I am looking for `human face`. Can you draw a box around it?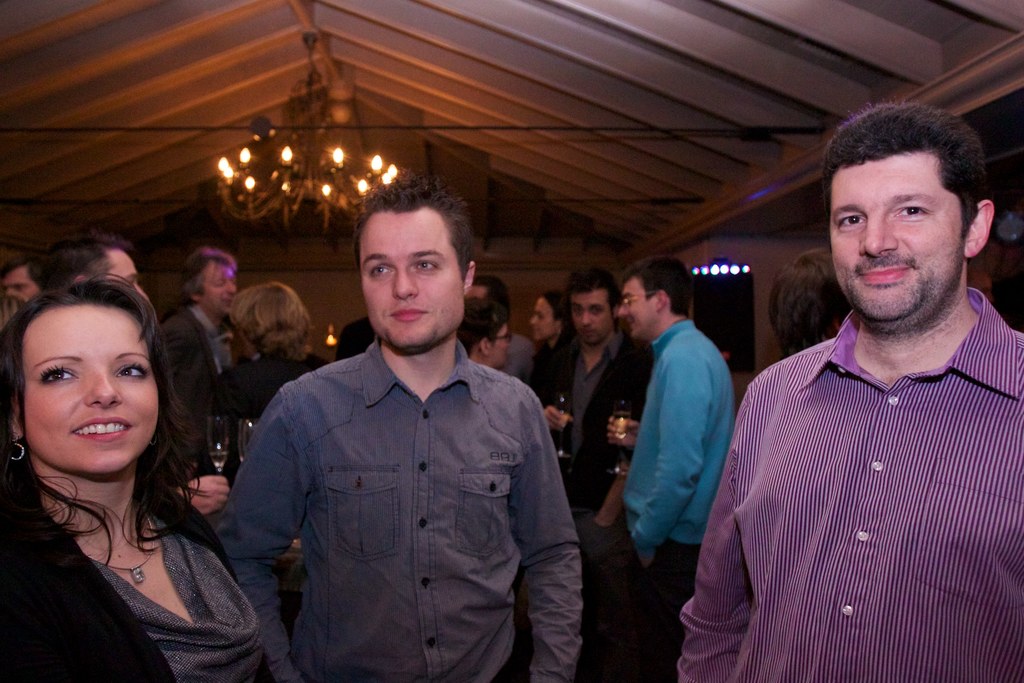
Sure, the bounding box is l=616, t=276, r=659, b=340.
